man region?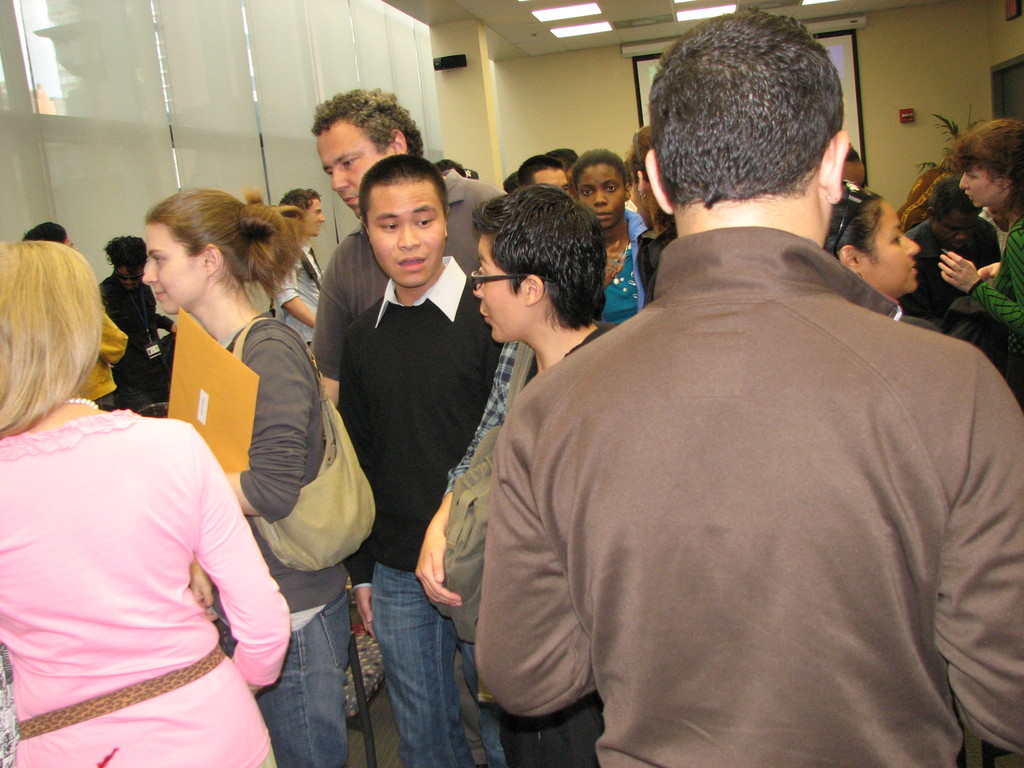
(96, 236, 177, 412)
